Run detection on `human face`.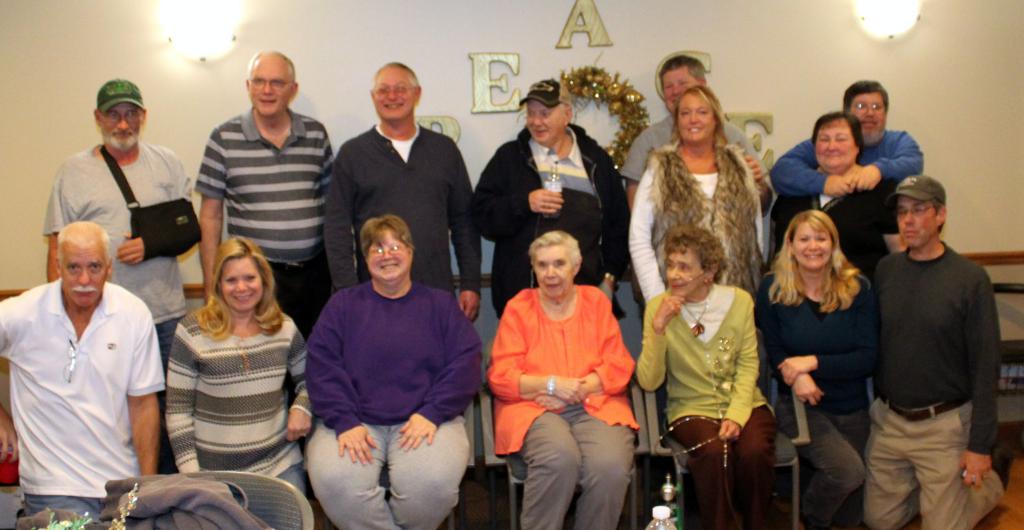
Result: 895 194 938 248.
